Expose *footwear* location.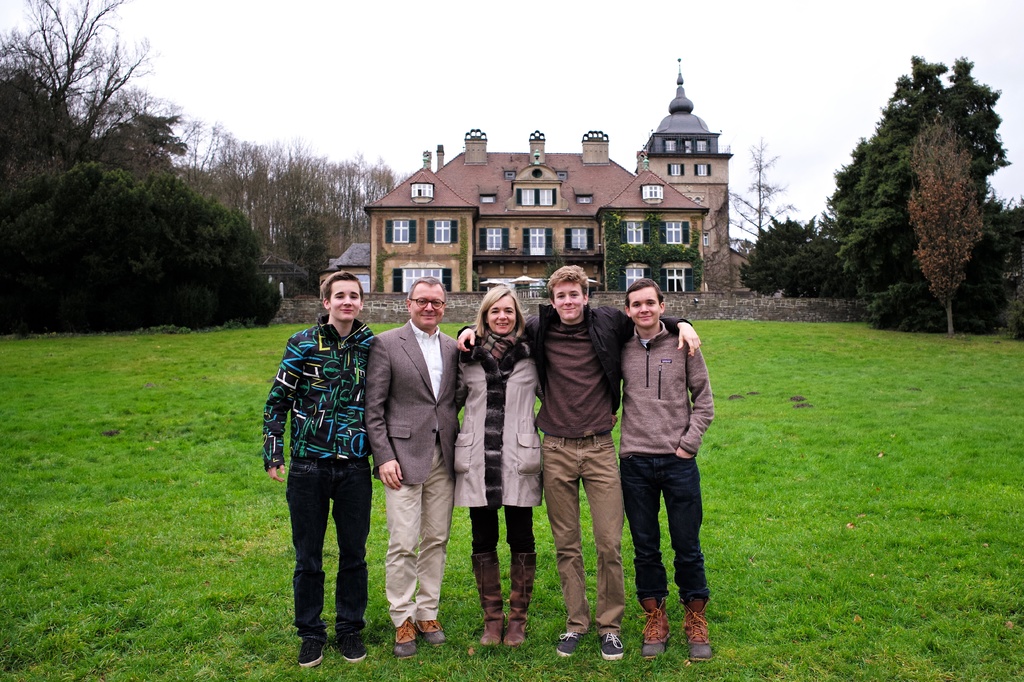
Exposed at (469,553,508,651).
